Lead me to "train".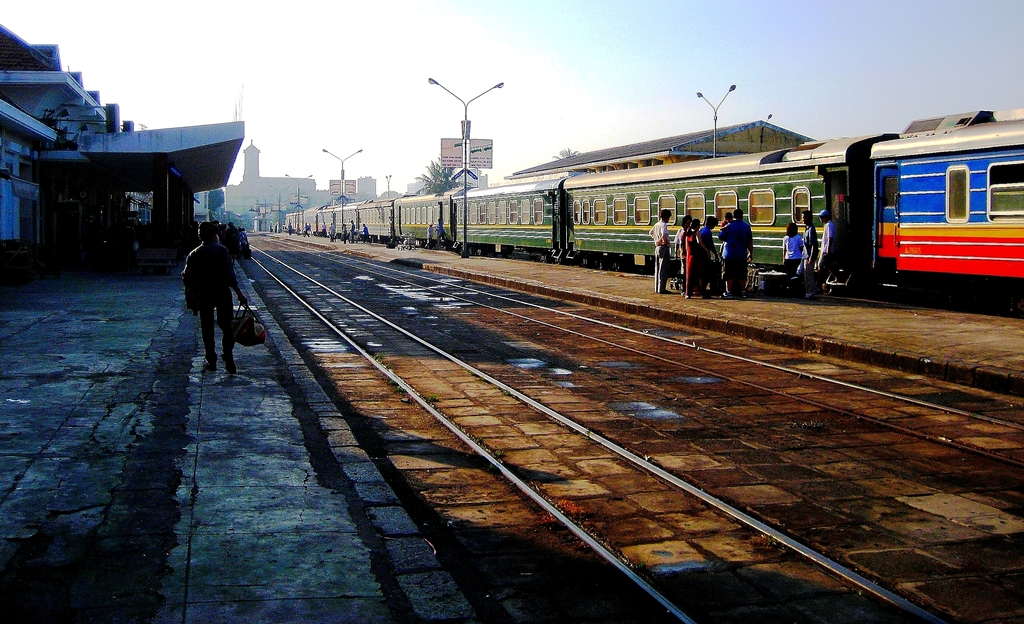
Lead to detection(286, 105, 1023, 284).
